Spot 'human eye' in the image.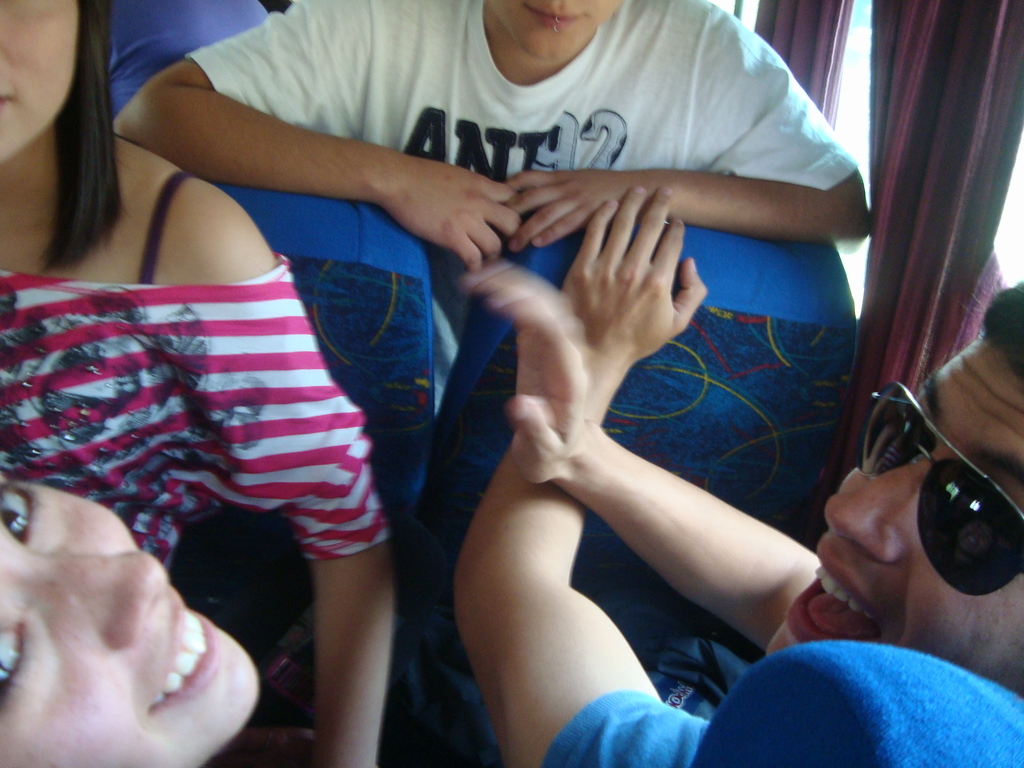
'human eye' found at <region>0, 466, 43, 550</region>.
